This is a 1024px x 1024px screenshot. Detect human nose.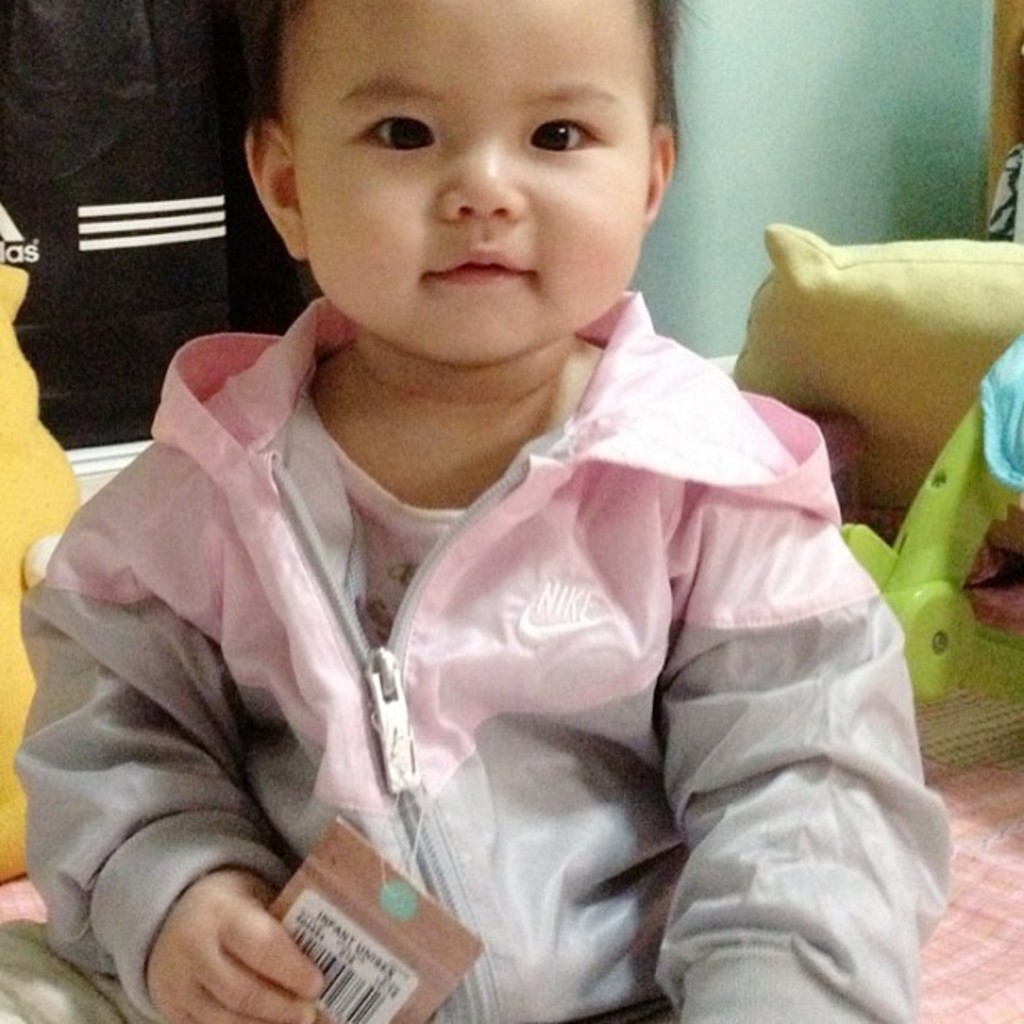
left=428, top=127, right=525, bottom=224.
